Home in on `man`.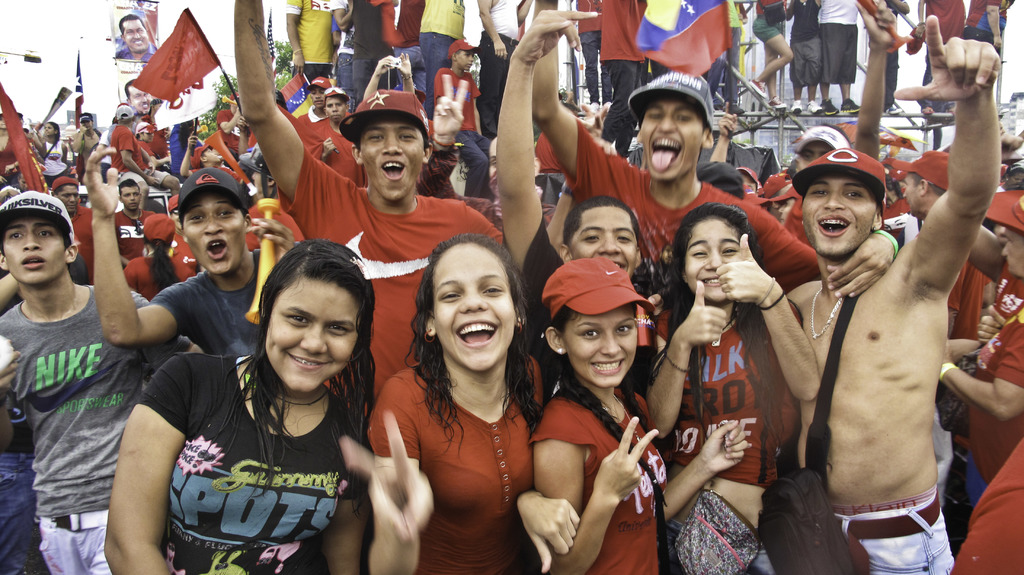
Homed in at bbox=[6, 159, 174, 561].
